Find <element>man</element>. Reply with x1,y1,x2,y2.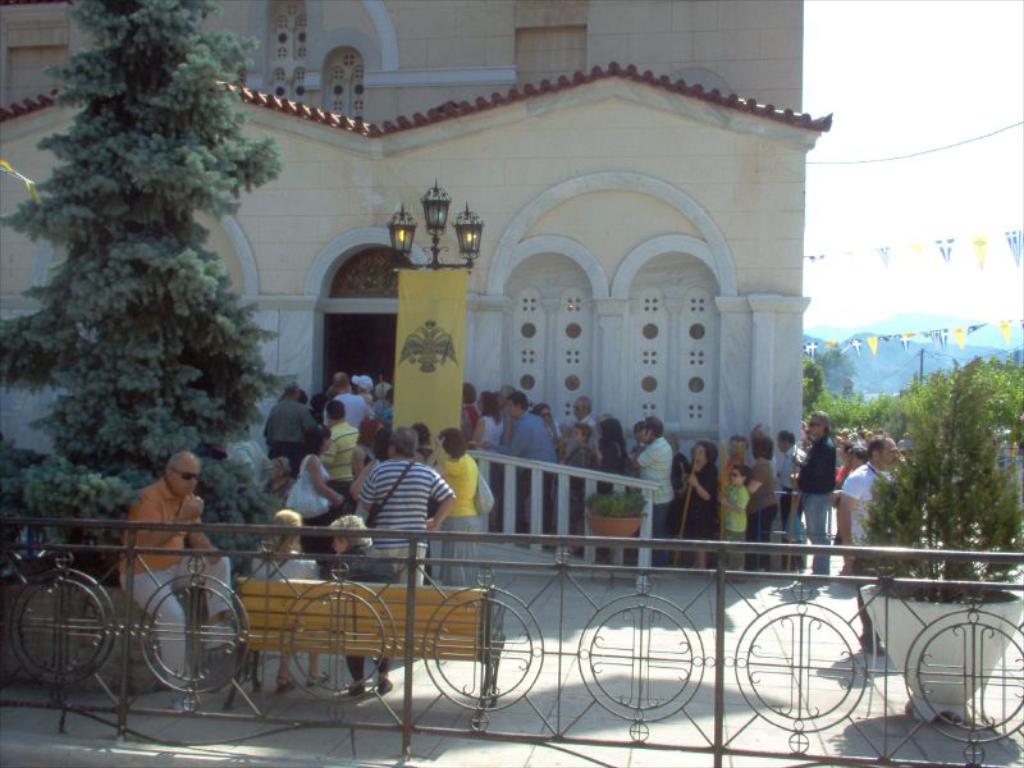
842,436,905,562.
